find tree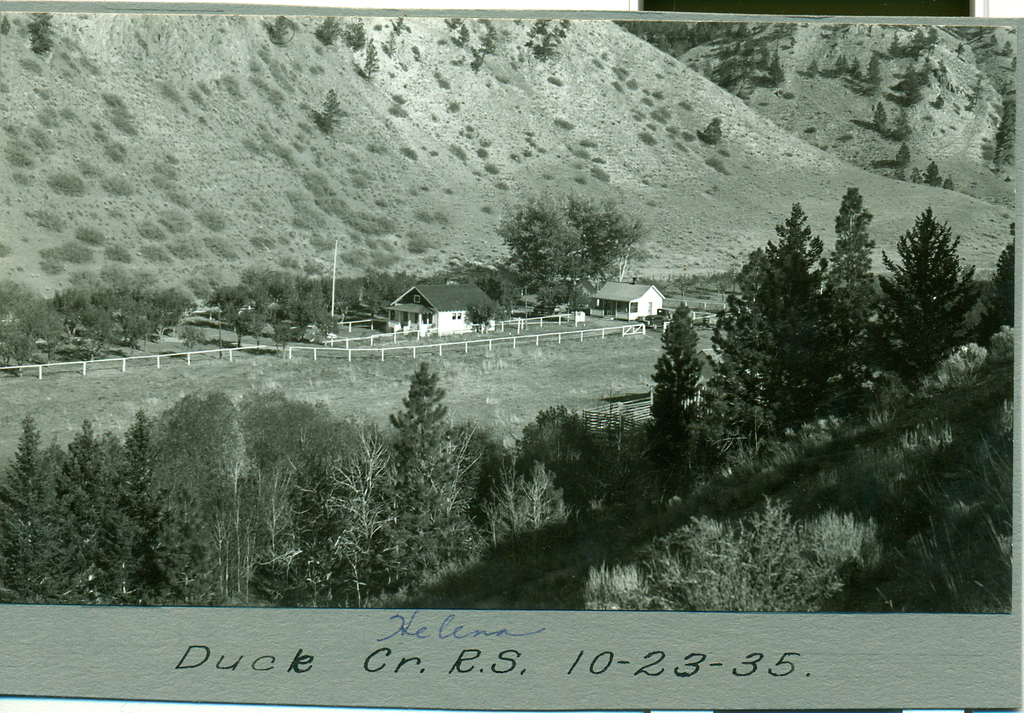
522, 19, 572, 62
